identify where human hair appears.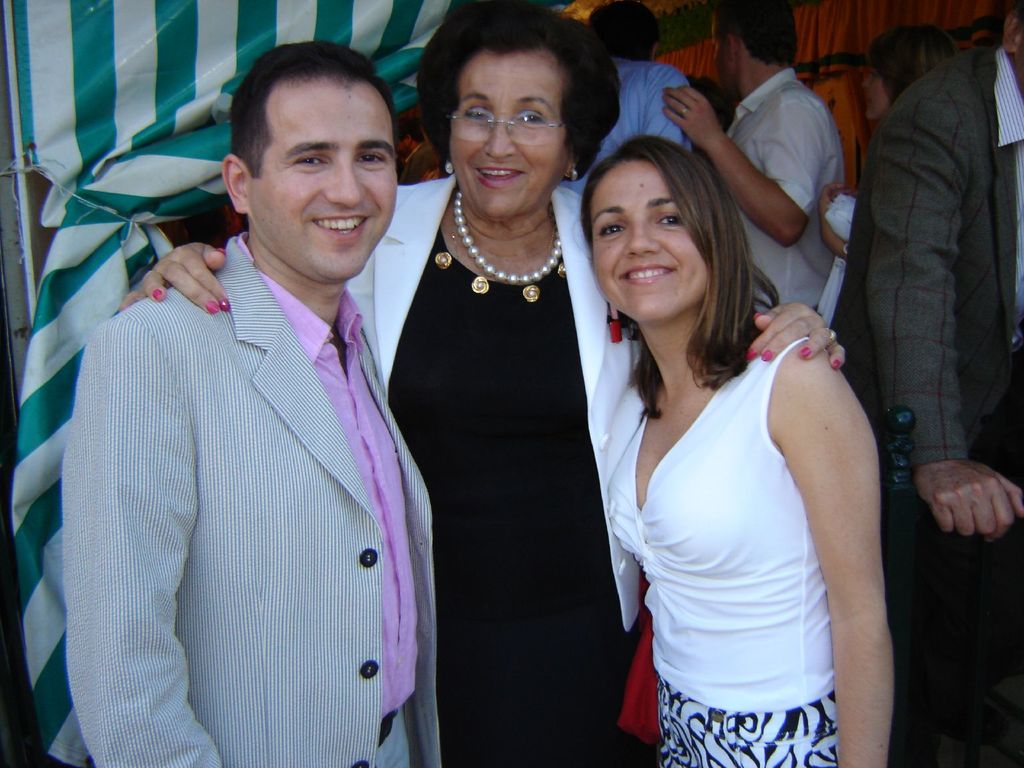
Appears at {"left": 988, "top": 0, "right": 1023, "bottom": 46}.
